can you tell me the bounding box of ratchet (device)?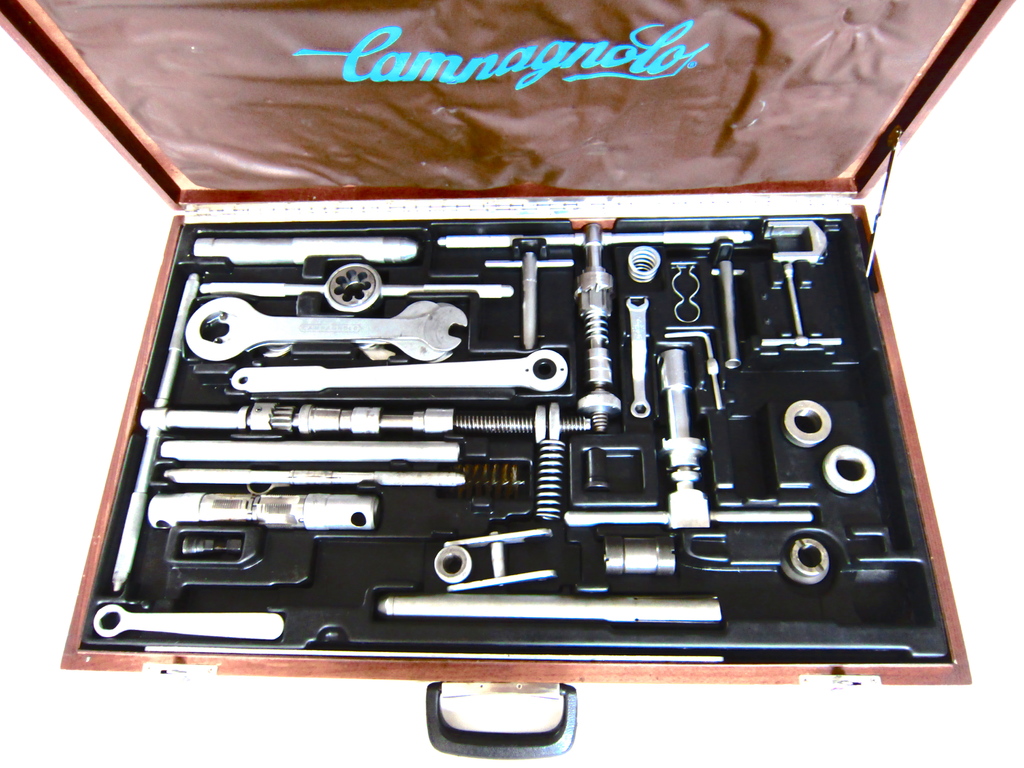
(left=374, top=594, right=717, bottom=626).
